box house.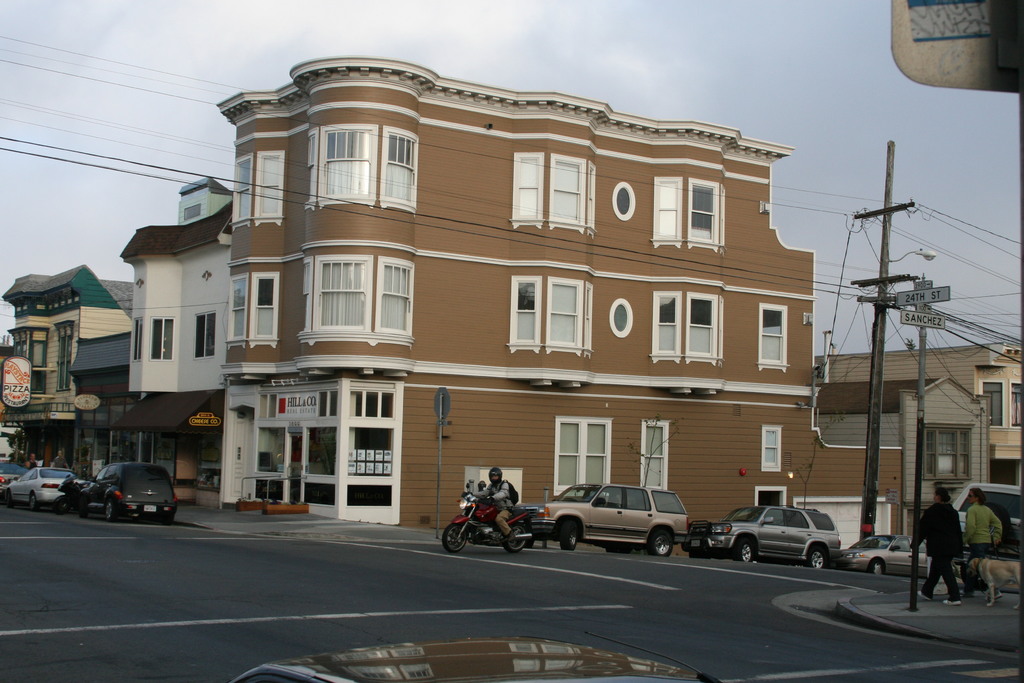
(2, 261, 133, 478).
